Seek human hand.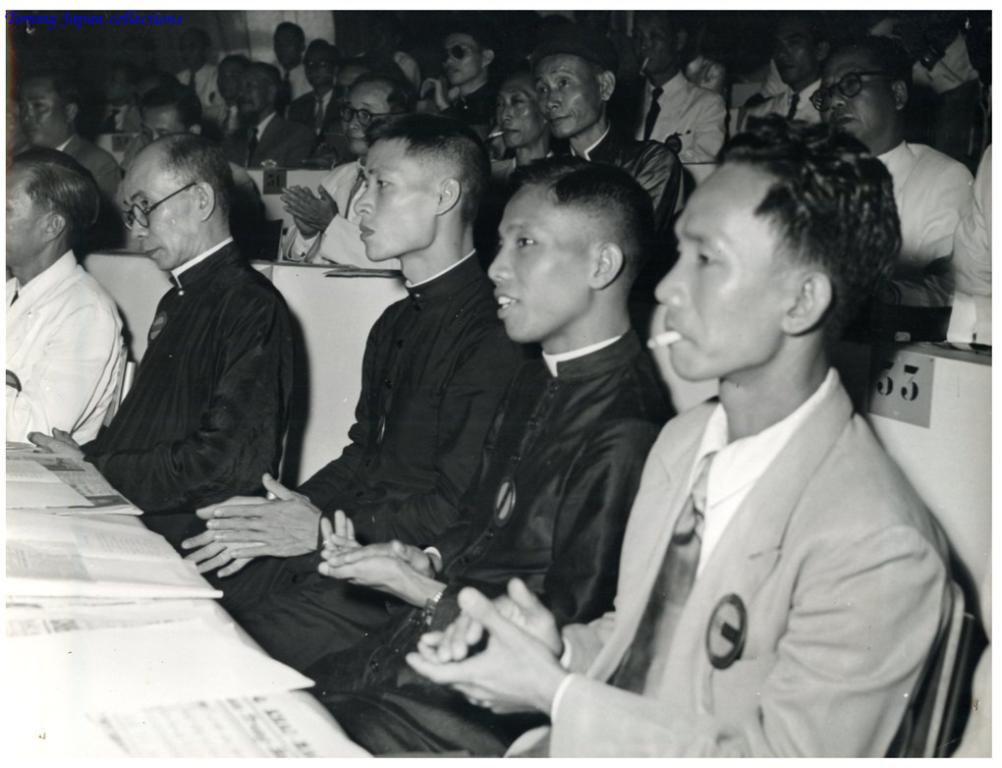
detection(203, 469, 318, 558).
